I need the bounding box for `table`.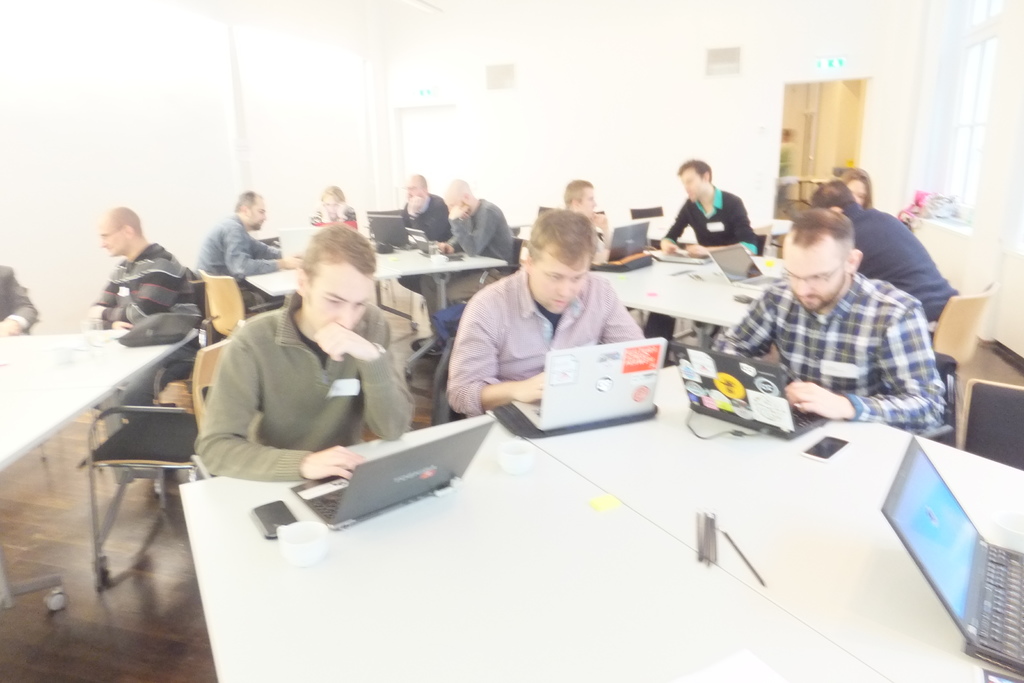
Here it is: bbox(588, 231, 786, 358).
